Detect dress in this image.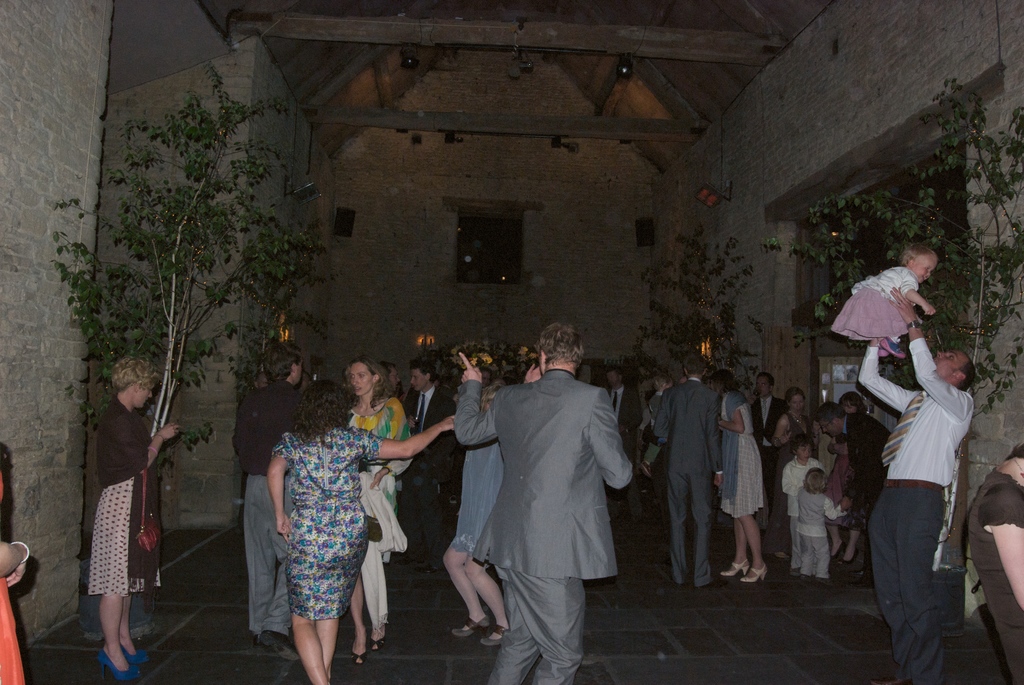
Detection: left=451, top=440, right=505, bottom=554.
